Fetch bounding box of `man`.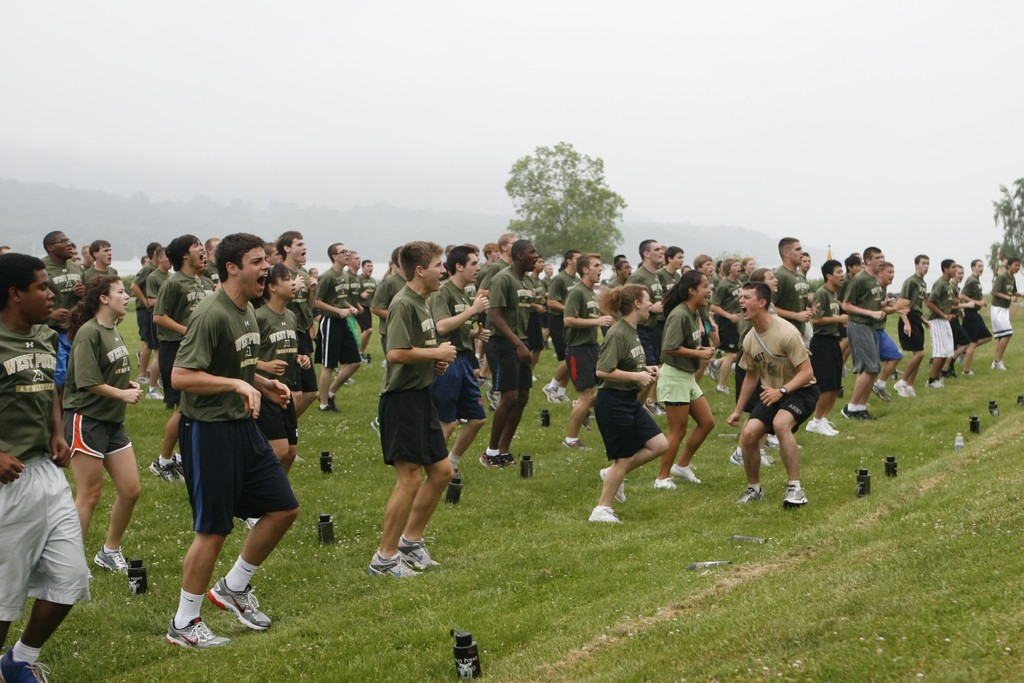
Bbox: {"x1": 924, "y1": 257, "x2": 956, "y2": 389}.
